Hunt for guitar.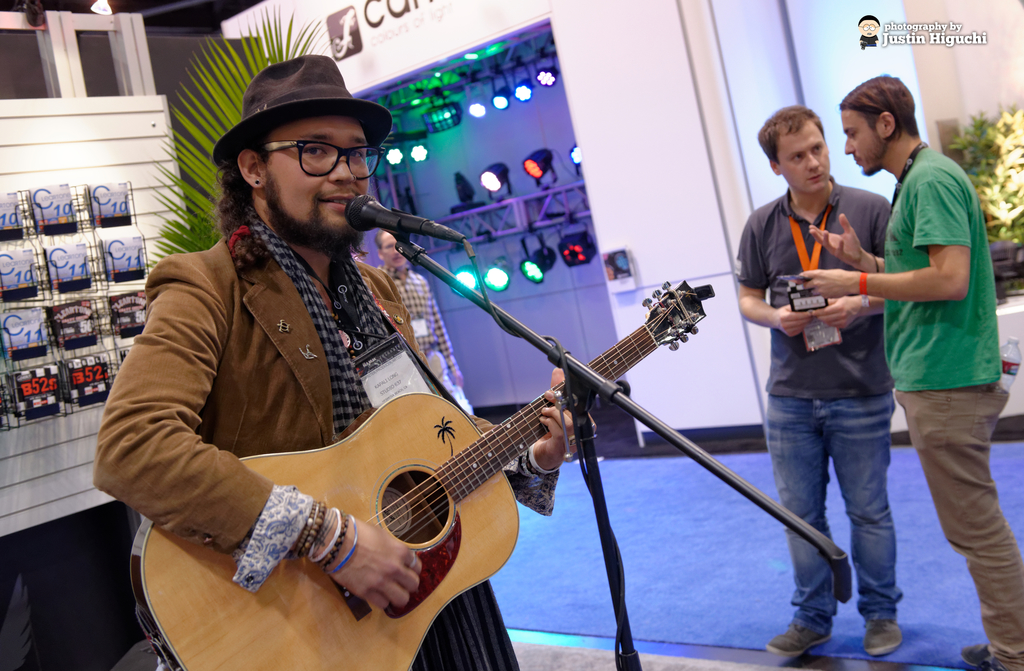
Hunted down at select_region(191, 269, 747, 652).
